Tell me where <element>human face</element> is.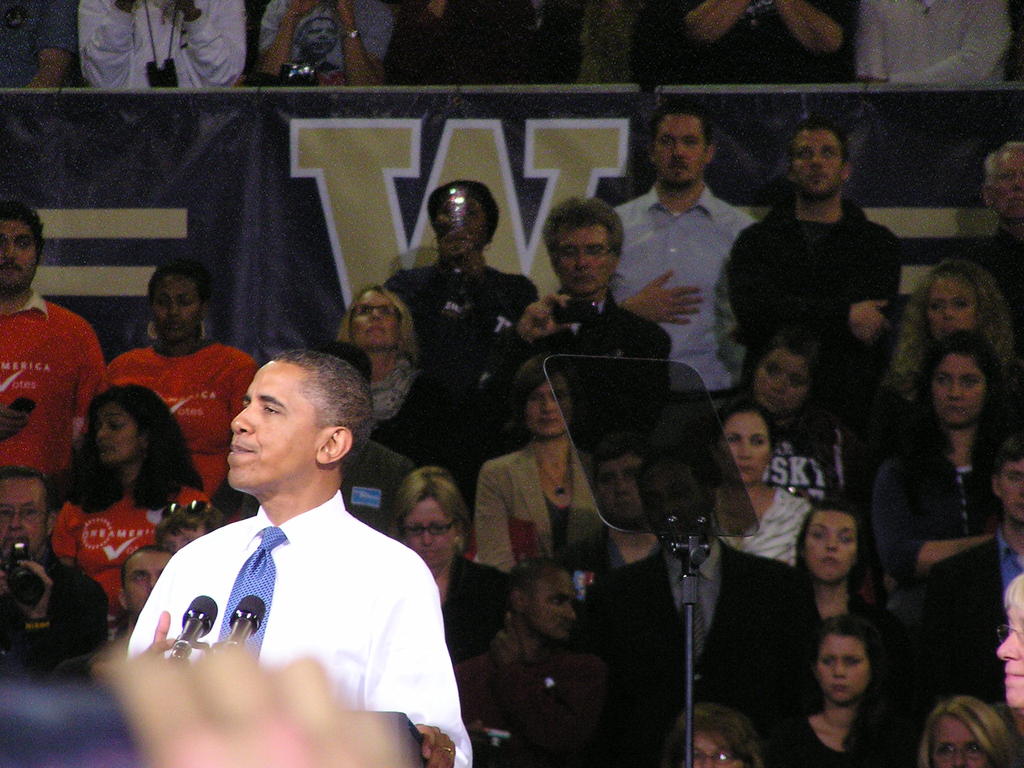
<element>human face</element> is at (x1=995, y1=145, x2=1023, y2=216).
